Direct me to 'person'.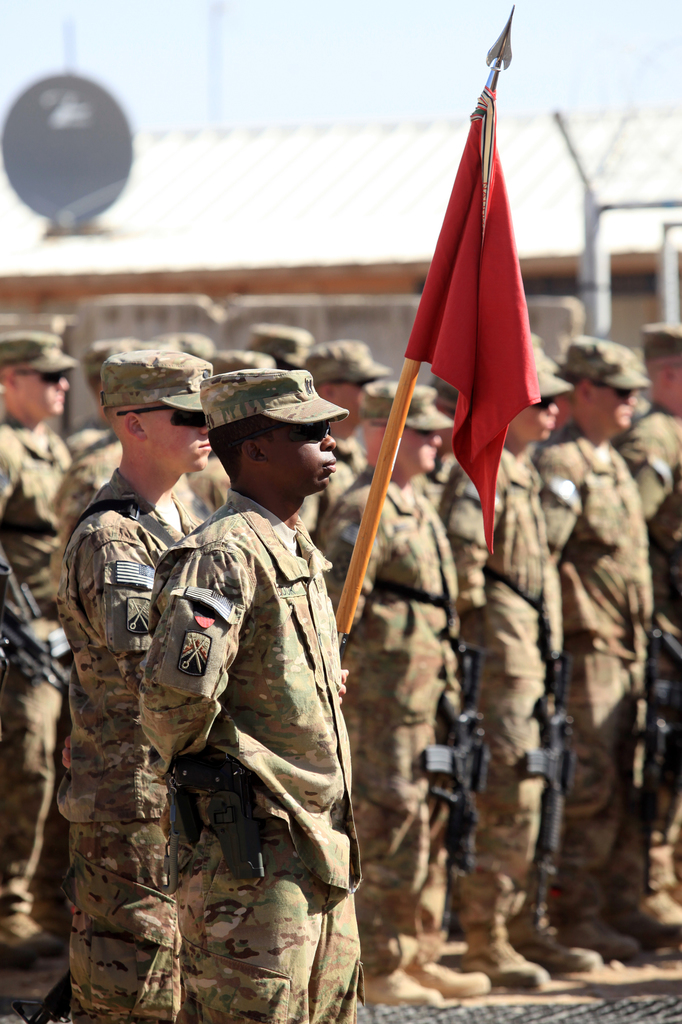
Direction: x1=0, y1=325, x2=77, y2=958.
